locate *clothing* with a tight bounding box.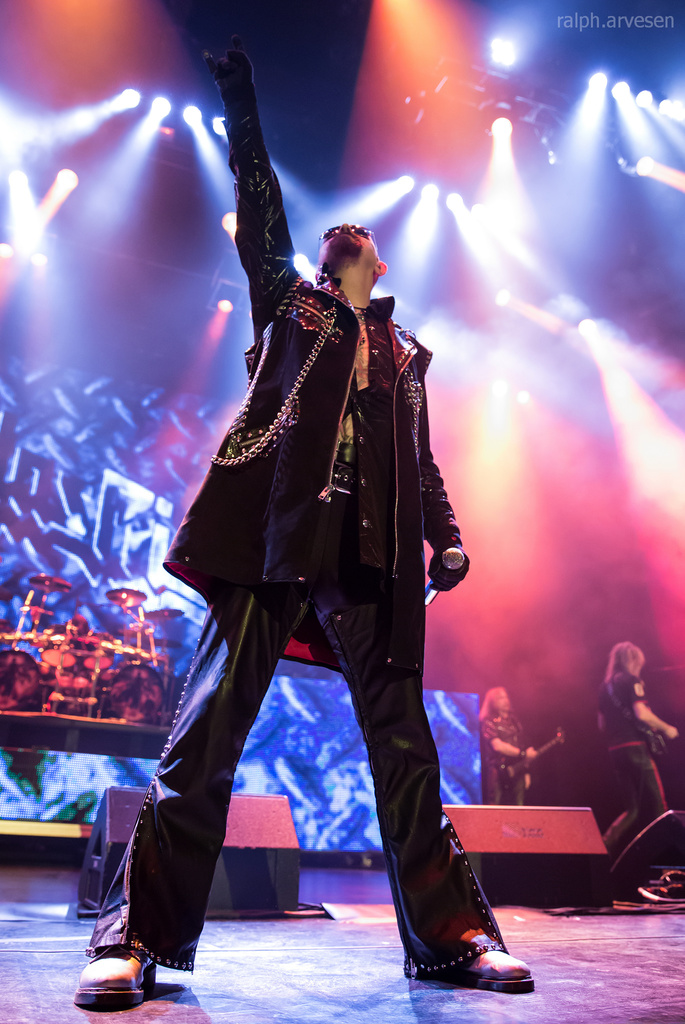
crop(87, 68, 500, 963).
